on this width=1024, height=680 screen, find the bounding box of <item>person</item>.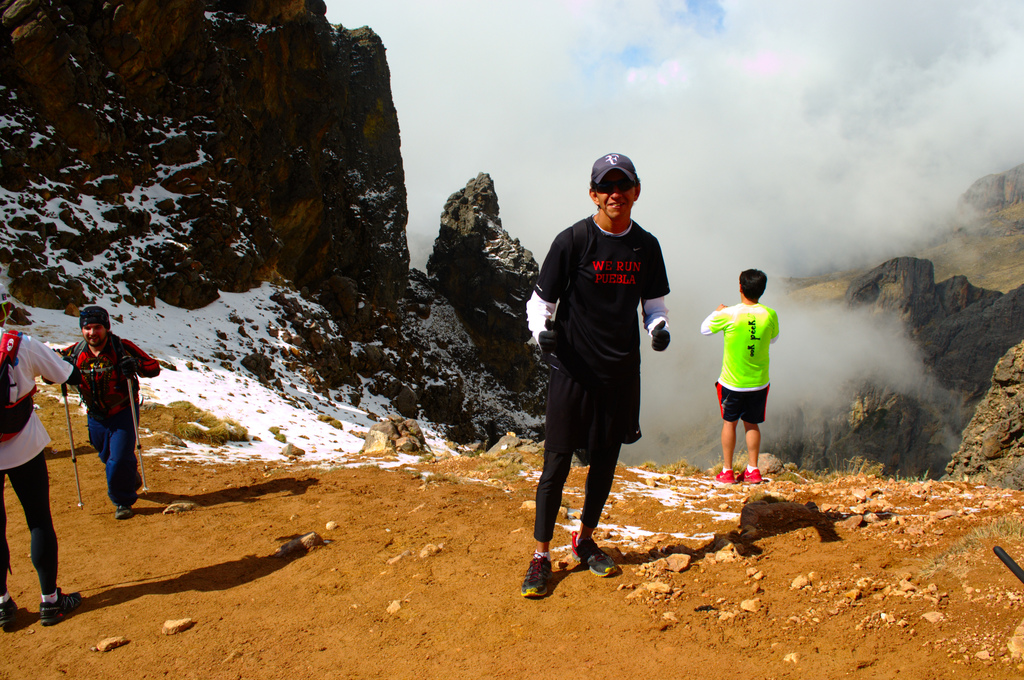
Bounding box: {"x1": 58, "y1": 306, "x2": 161, "y2": 512}.
